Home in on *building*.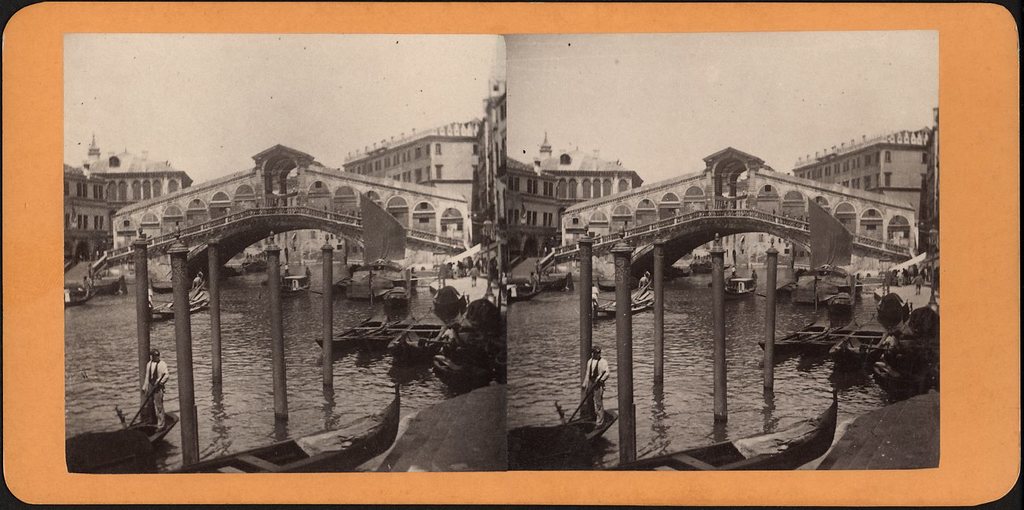
Homed in at [336,128,476,253].
